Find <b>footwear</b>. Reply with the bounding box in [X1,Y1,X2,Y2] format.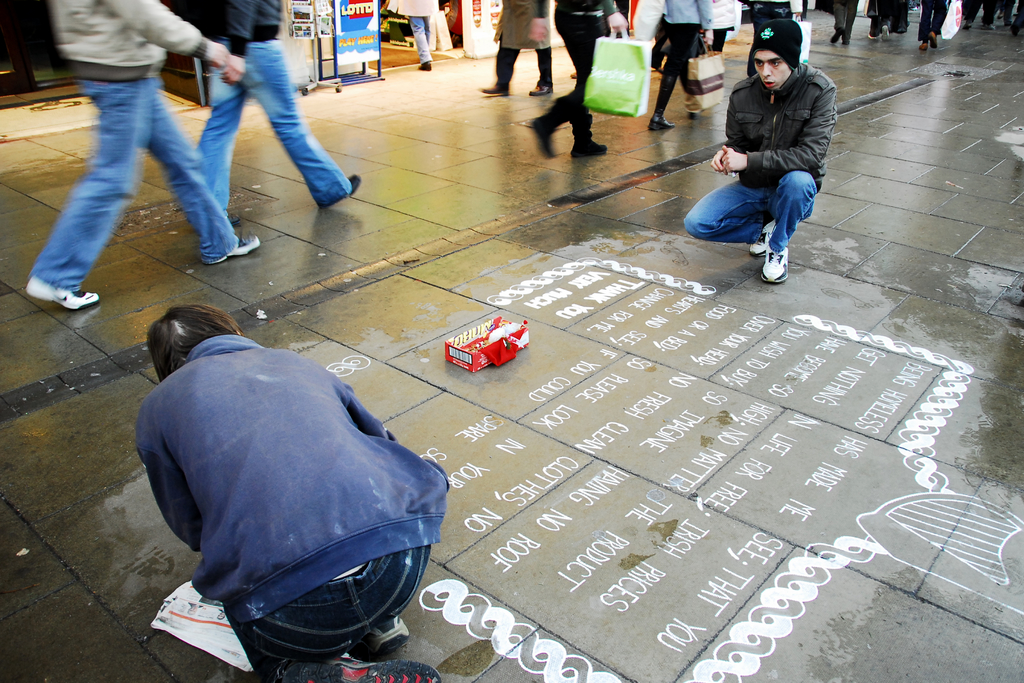
[27,277,104,311].
